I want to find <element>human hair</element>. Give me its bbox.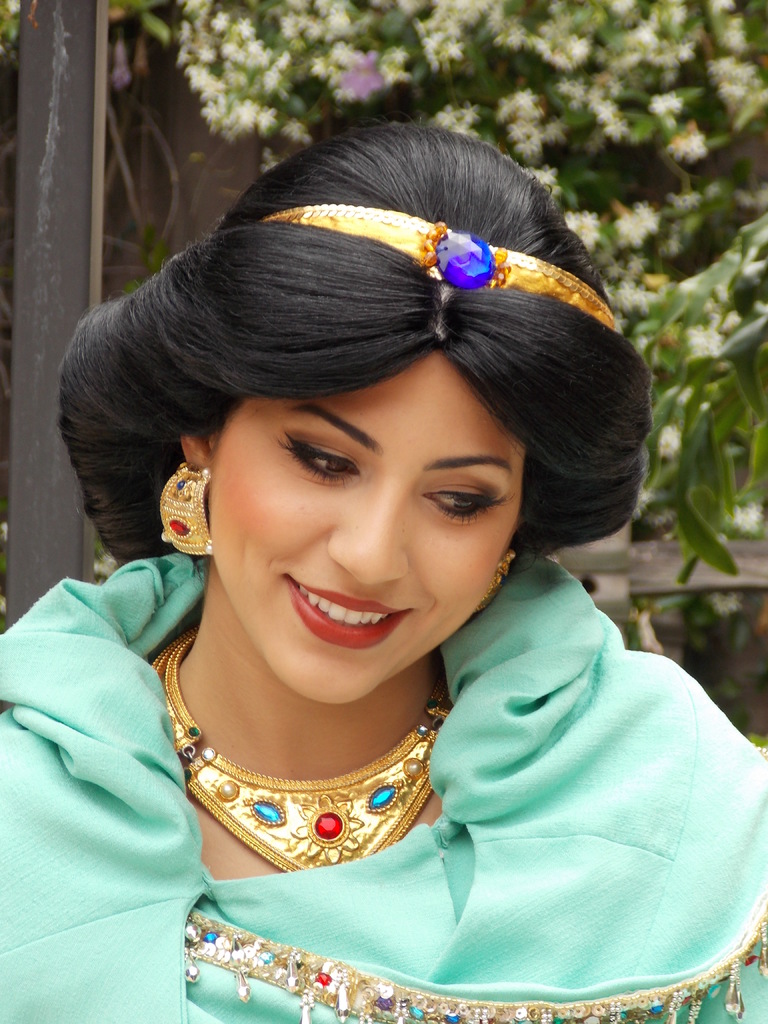
<bbox>33, 147, 634, 627</bbox>.
